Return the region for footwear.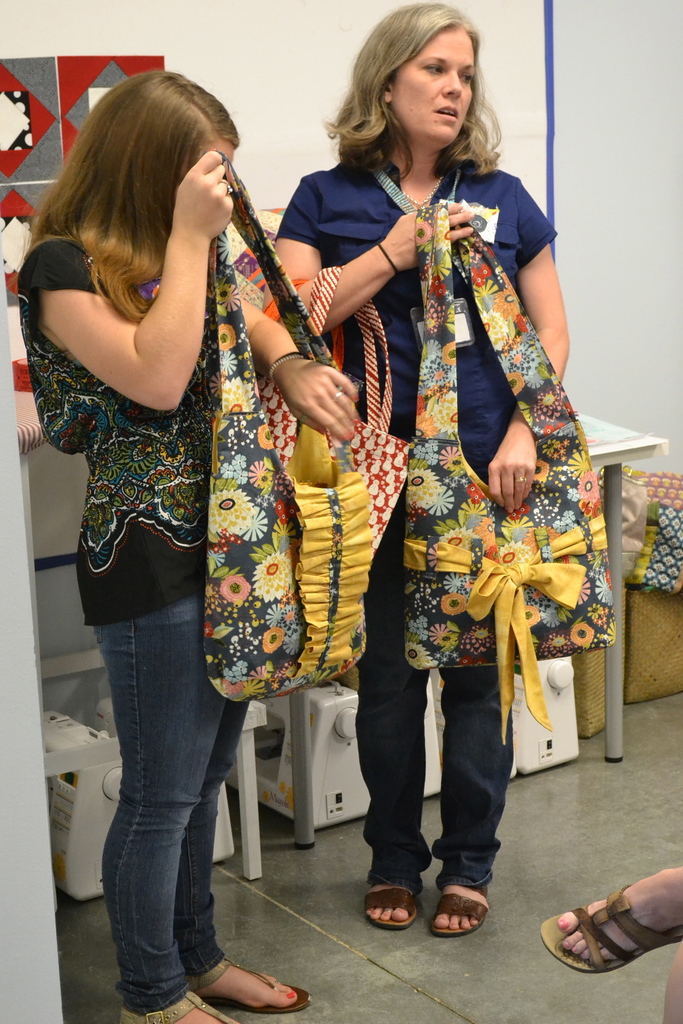
(x1=360, y1=884, x2=423, y2=929).
